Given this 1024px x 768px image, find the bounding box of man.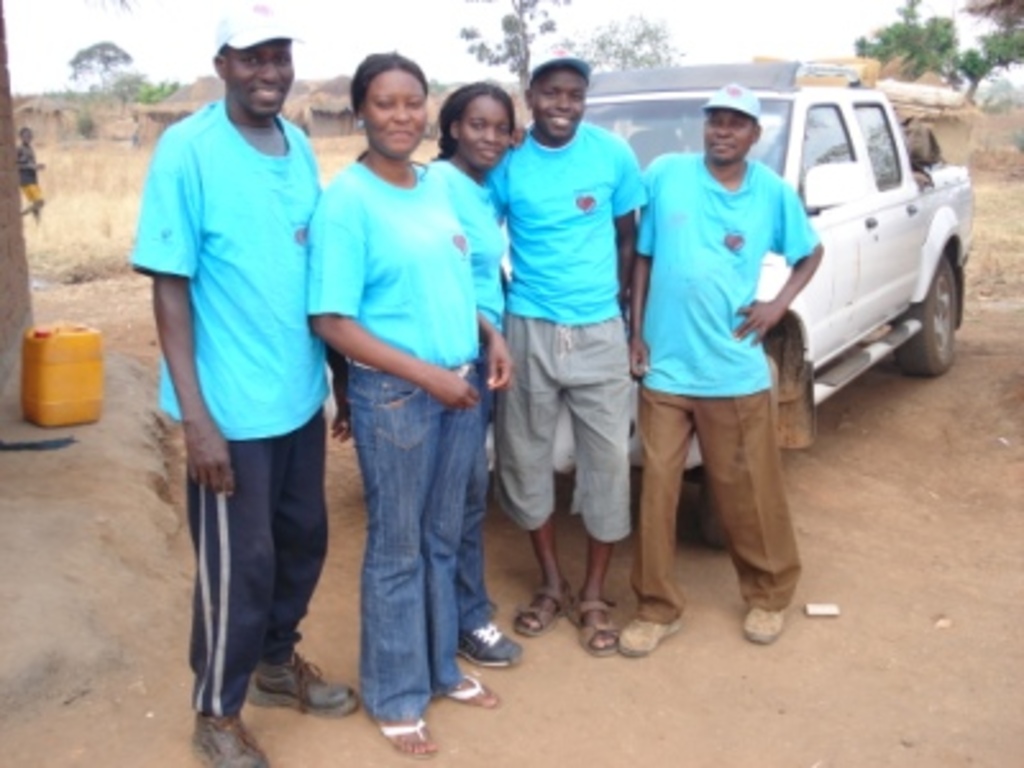
<box>128,28,351,735</box>.
